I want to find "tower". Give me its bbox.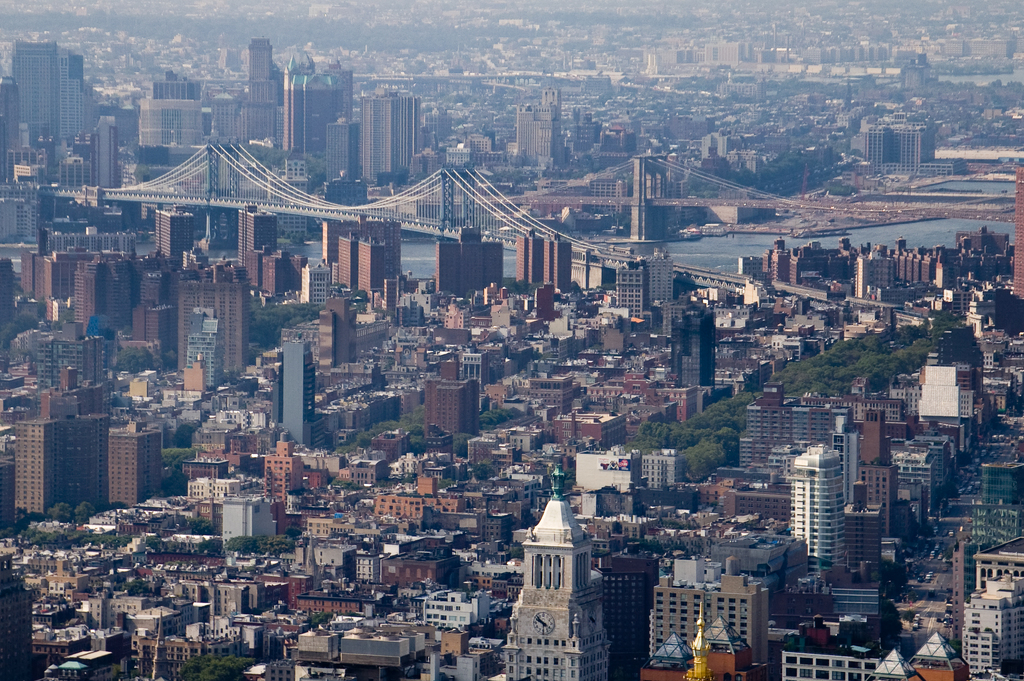
x1=358 y1=88 x2=416 y2=182.
